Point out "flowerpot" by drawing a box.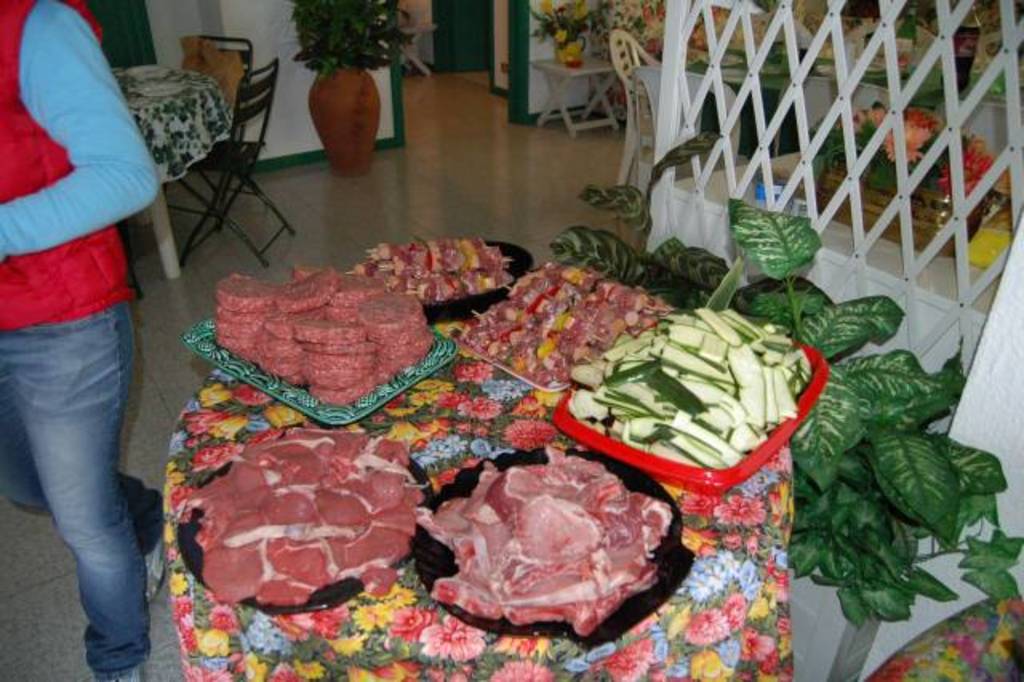
BBox(811, 157, 982, 256).
